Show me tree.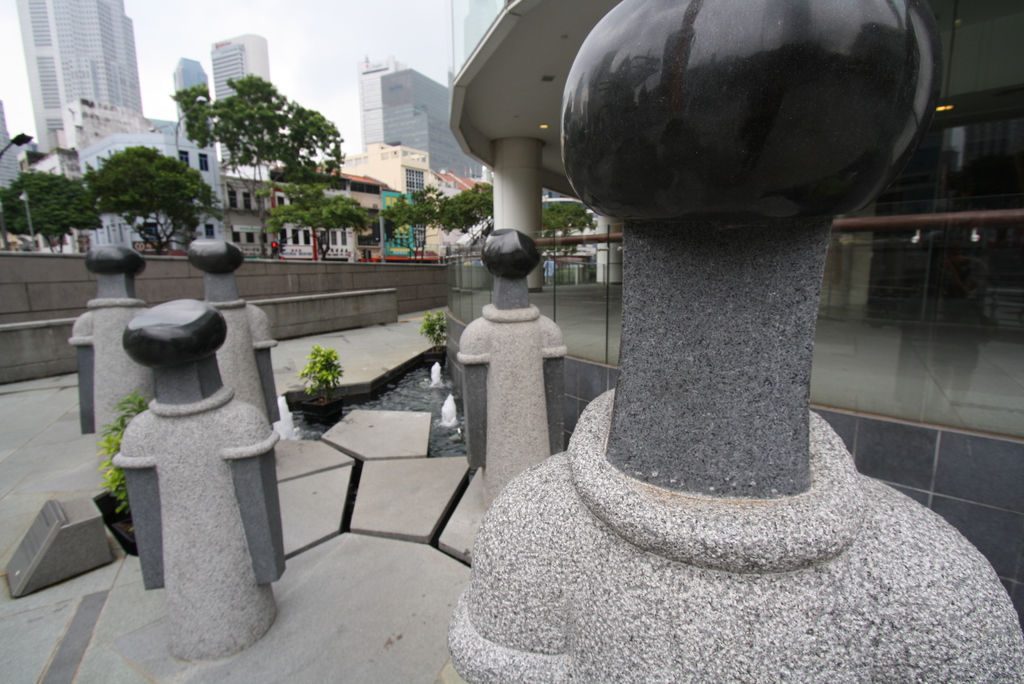
tree is here: box(82, 148, 221, 257).
